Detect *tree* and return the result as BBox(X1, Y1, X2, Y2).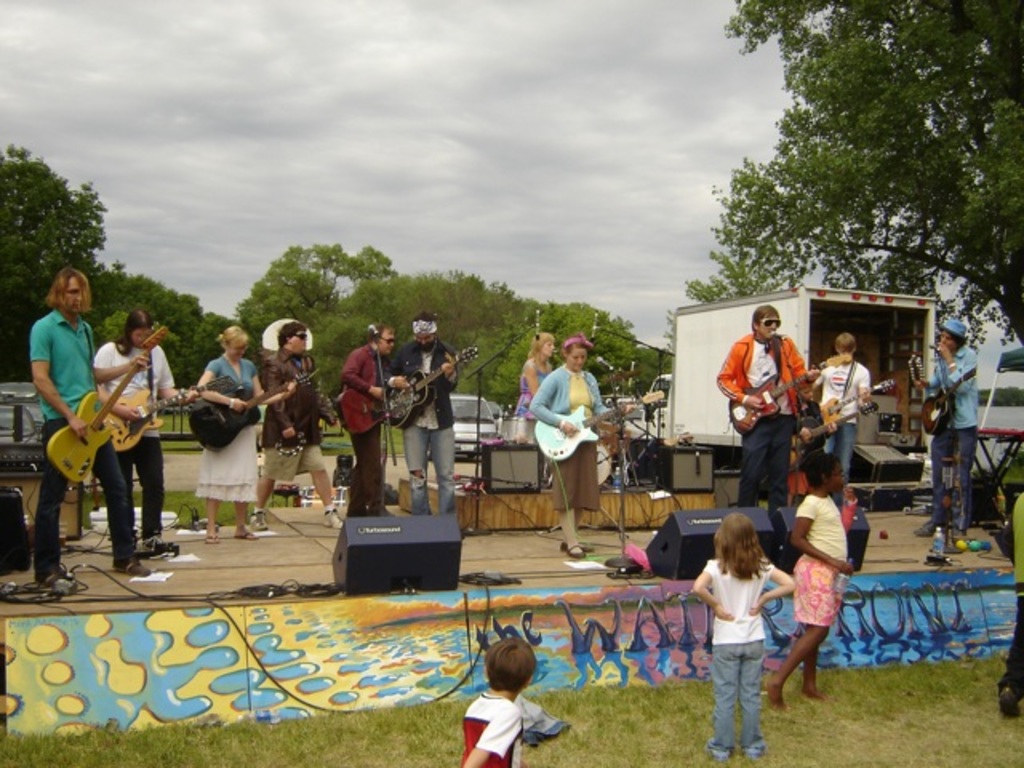
BBox(54, 261, 237, 395).
